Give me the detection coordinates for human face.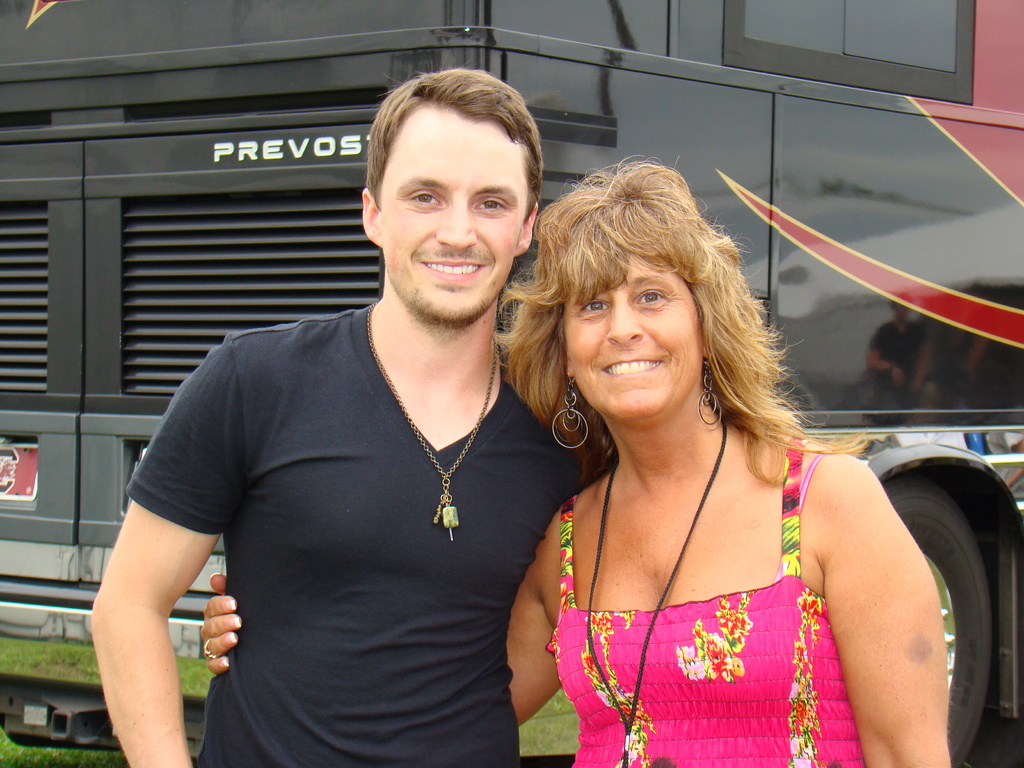
box=[379, 106, 523, 318].
